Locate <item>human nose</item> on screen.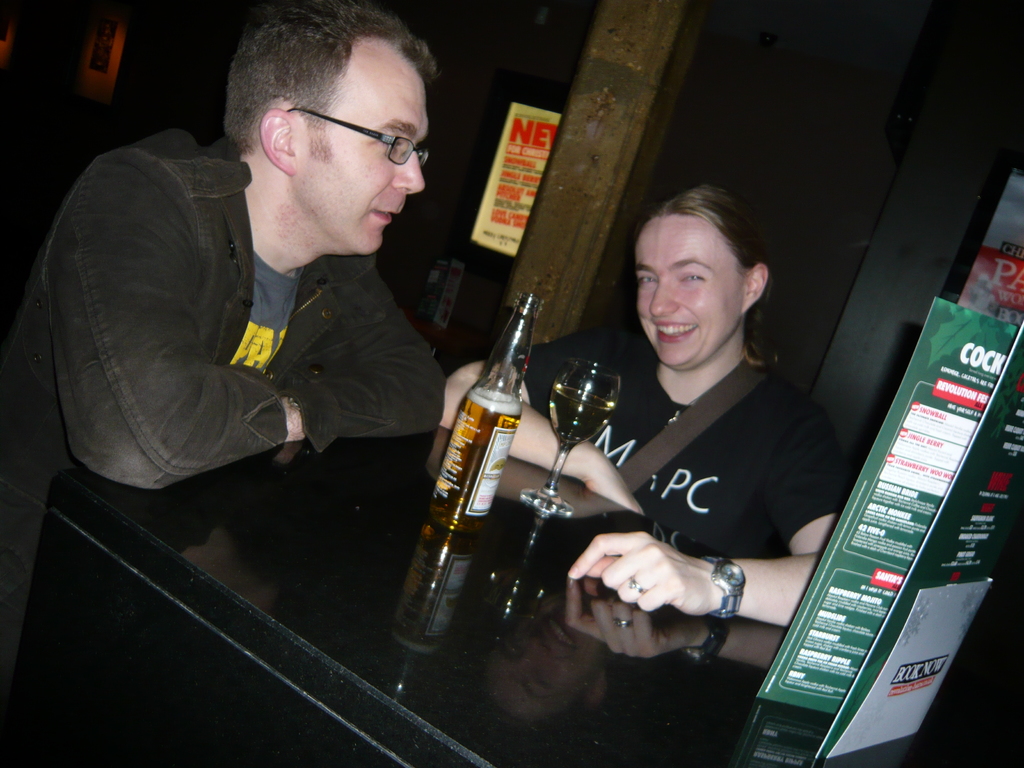
On screen at x1=650, y1=280, x2=676, y2=314.
